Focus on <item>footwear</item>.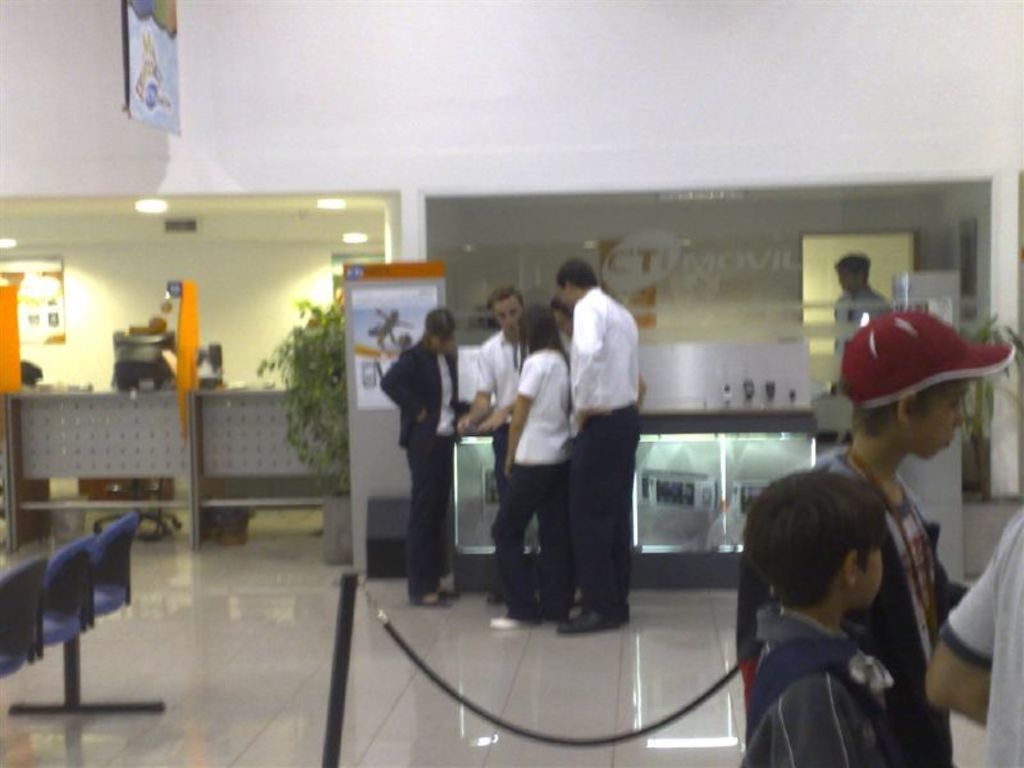
Focused at locate(557, 605, 623, 632).
